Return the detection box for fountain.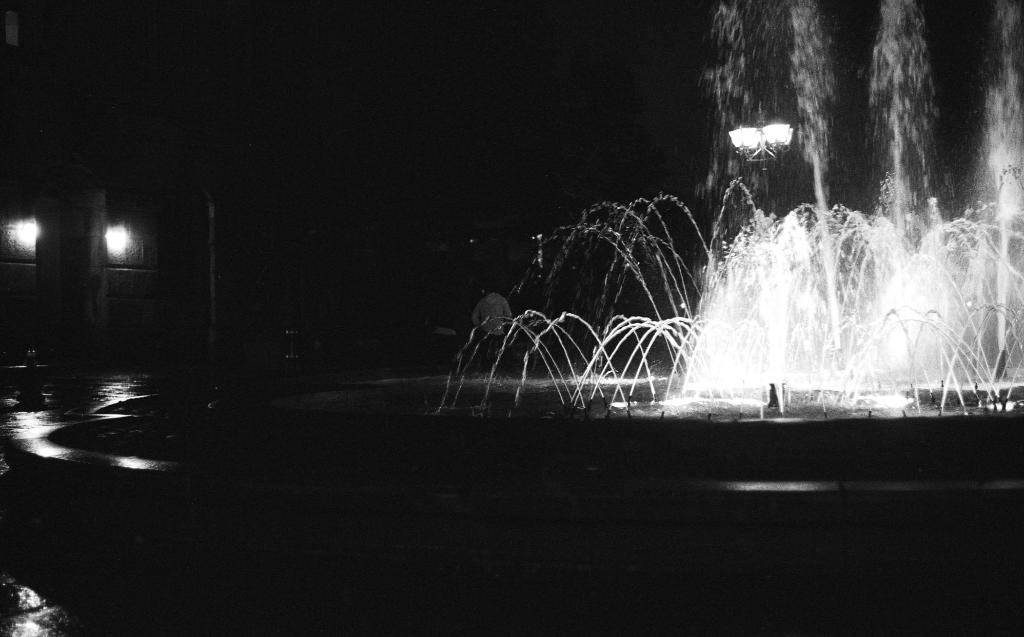
319:60:991:471.
